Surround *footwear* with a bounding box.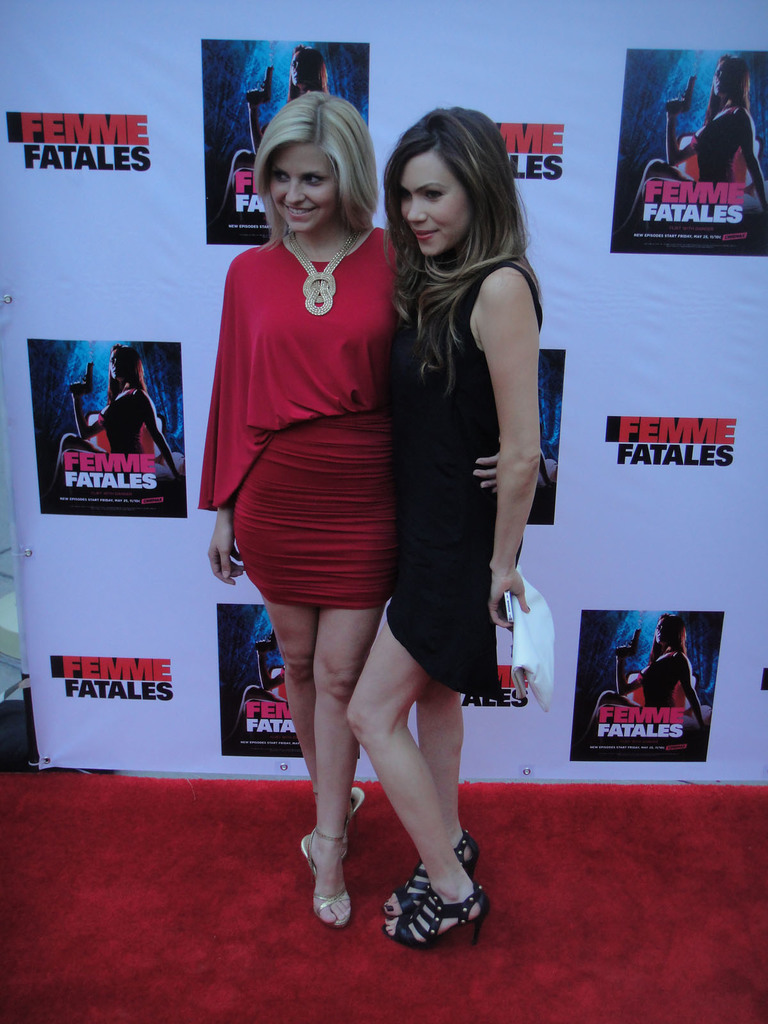
box(380, 828, 481, 919).
